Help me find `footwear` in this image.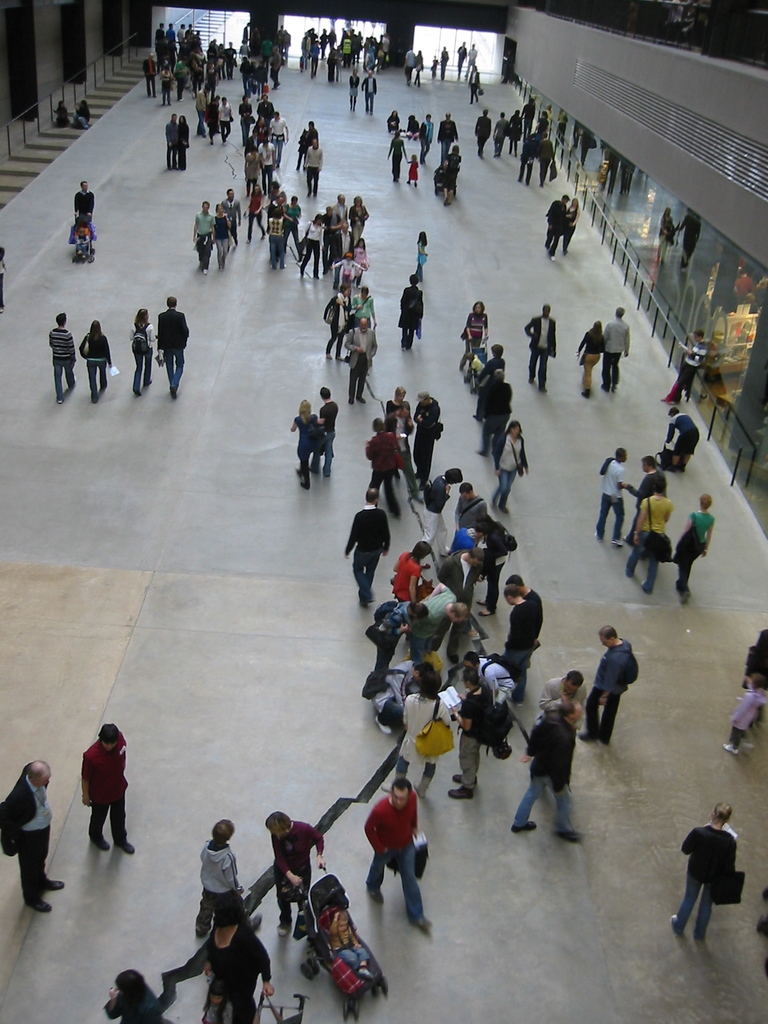
Found it: [left=90, top=834, right=108, bottom=848].
